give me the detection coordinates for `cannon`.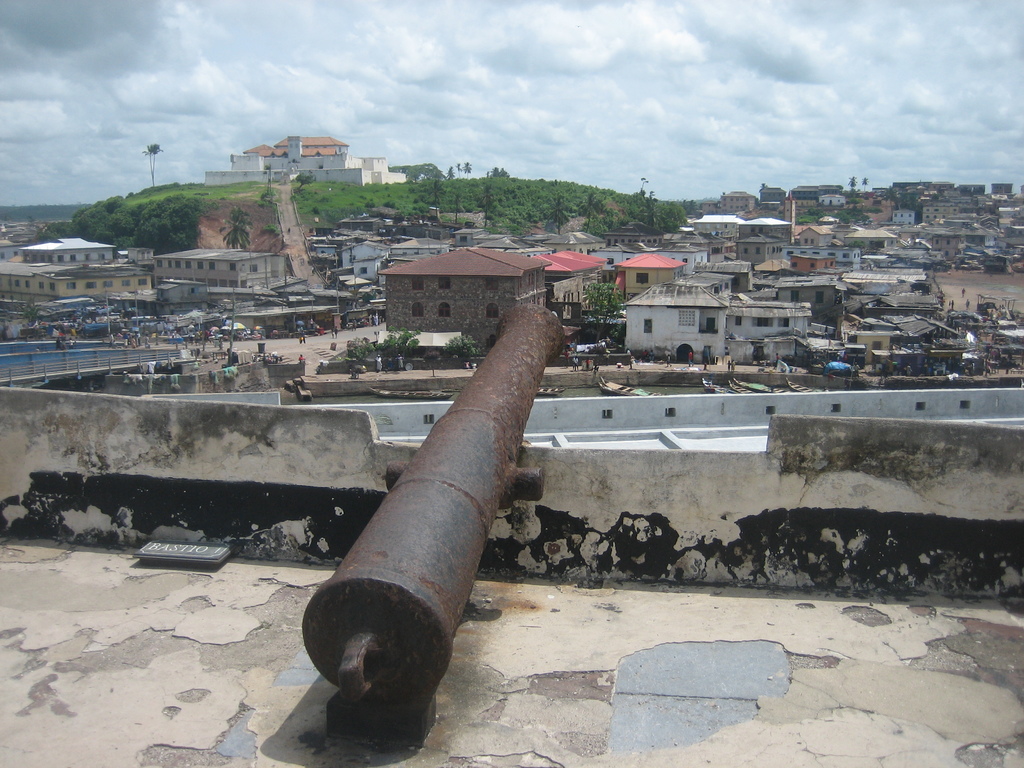
crop(299, 301, 575, 719).
